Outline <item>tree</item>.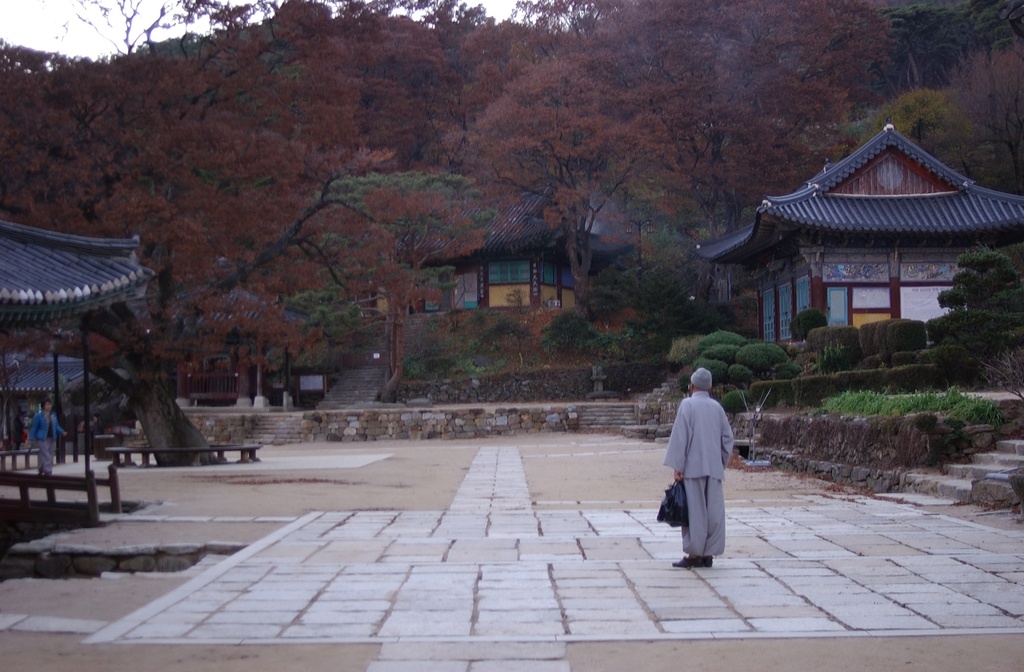
Outline: 948/231/1010/366.
